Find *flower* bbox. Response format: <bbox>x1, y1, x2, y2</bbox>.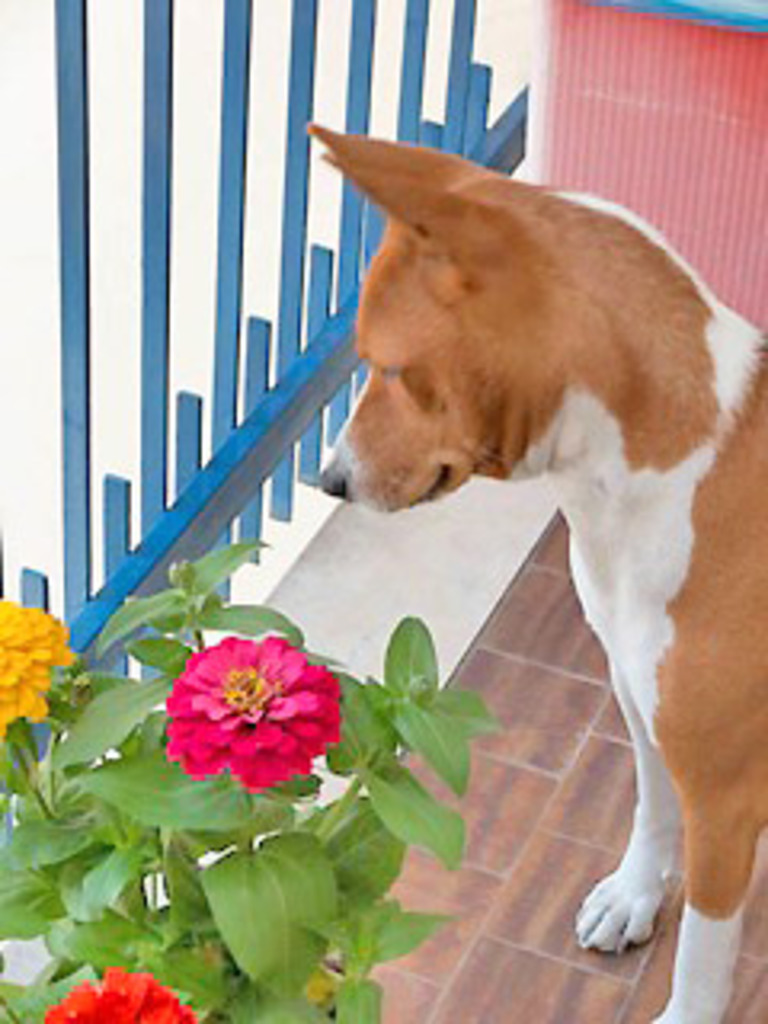
<bbox>0, 595, 90, 730</bbox>.
